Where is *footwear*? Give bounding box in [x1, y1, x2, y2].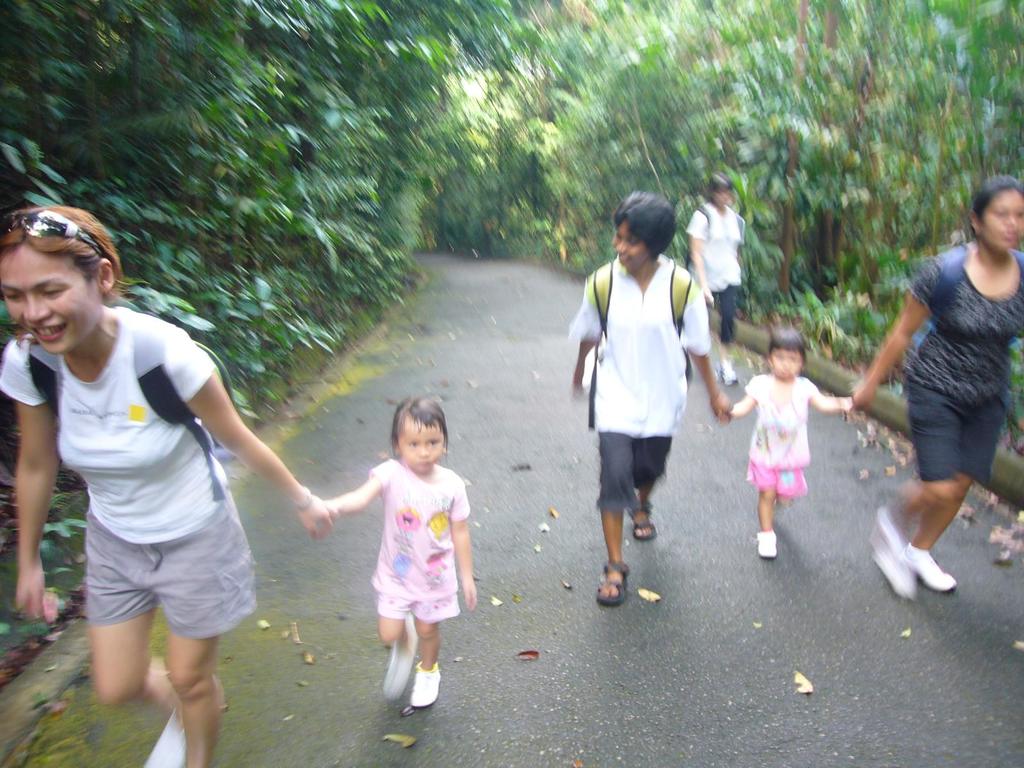
[756, 528, 776, 557].
